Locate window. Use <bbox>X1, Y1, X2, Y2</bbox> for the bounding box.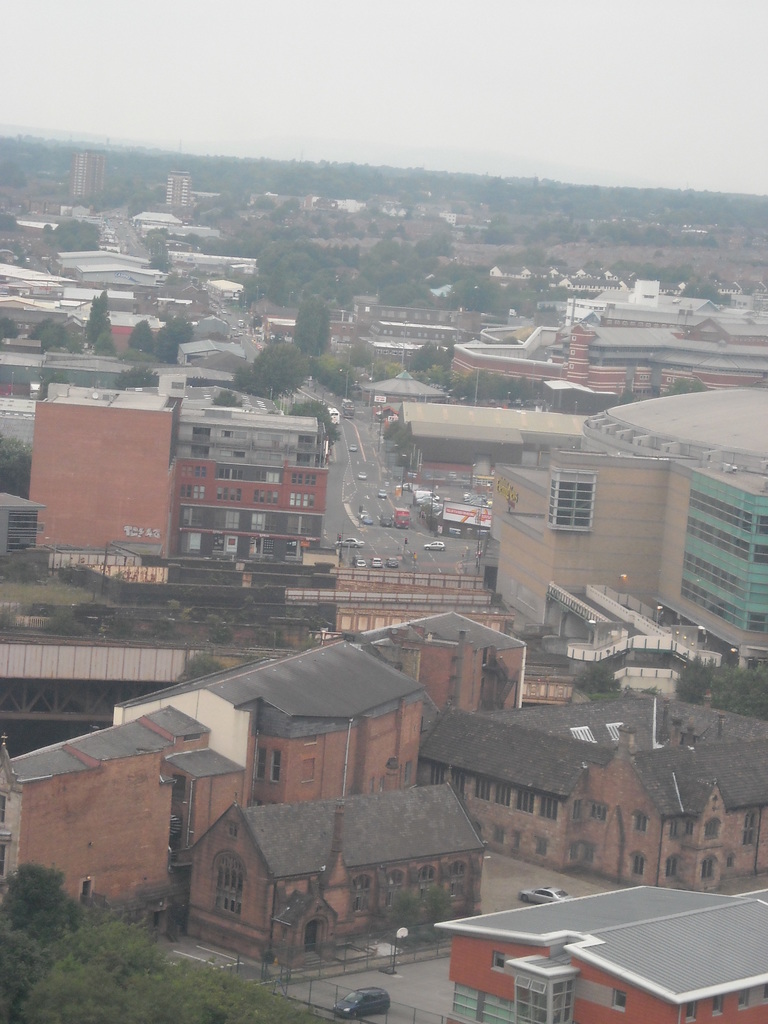
<bbox>763, 979, 767, 1002</bbox>.
